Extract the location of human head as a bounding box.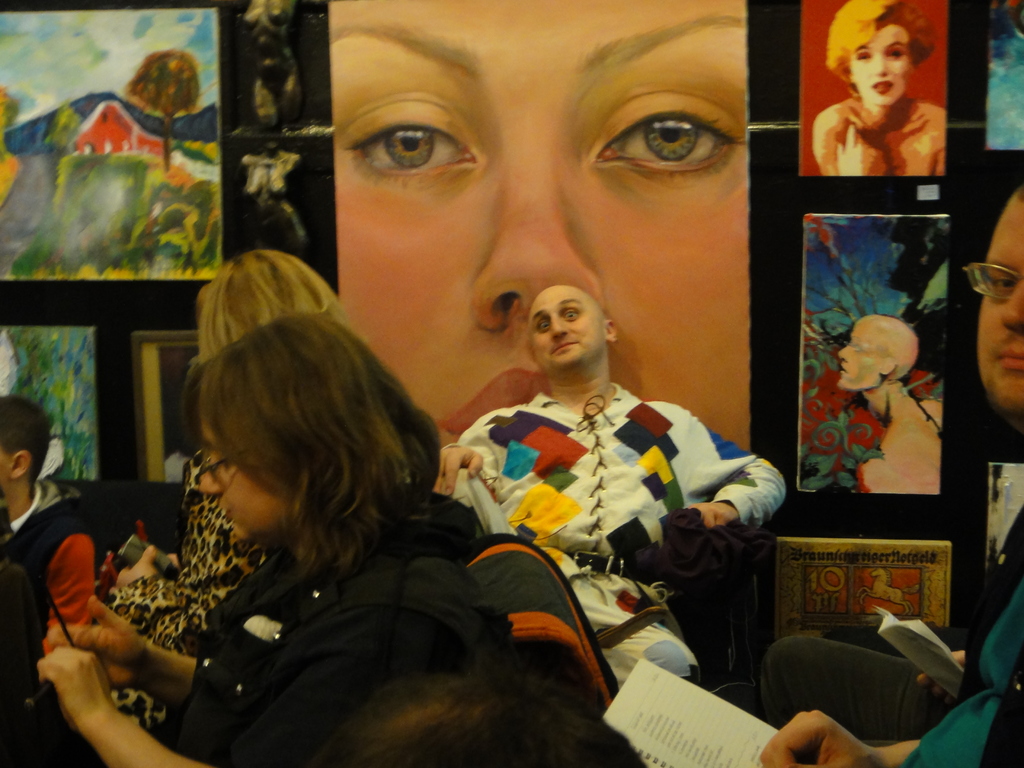
box=[198, 314, 410, 545].
